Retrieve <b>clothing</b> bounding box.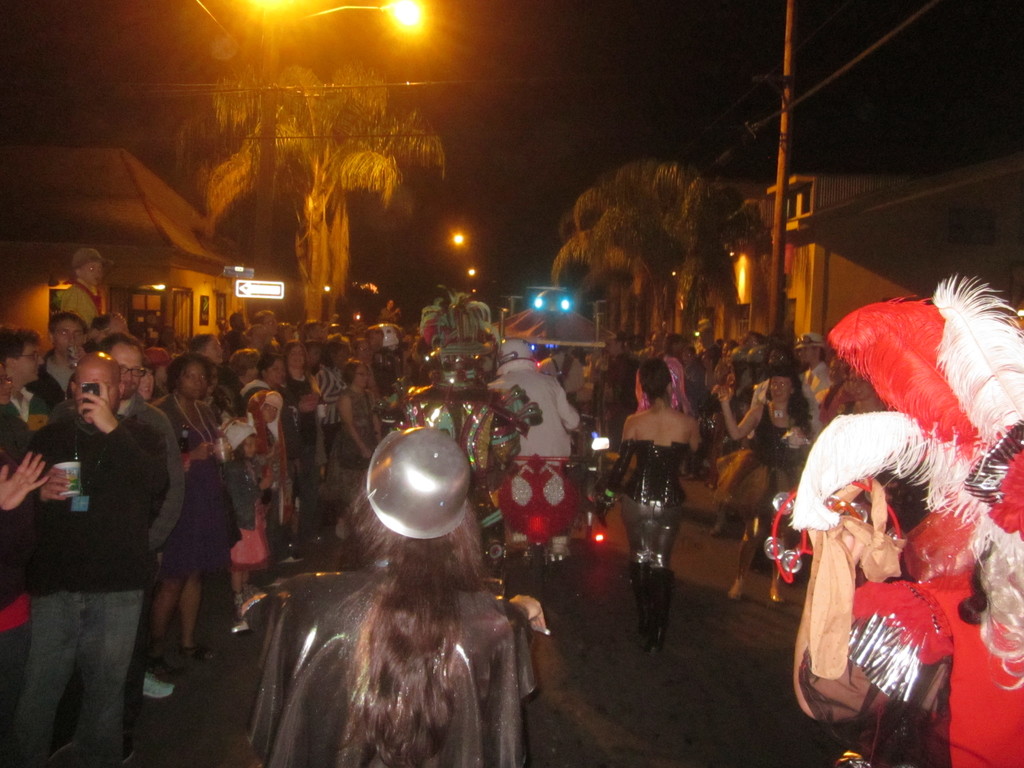
Bounding box: <box>25,354,177,733</box>.
